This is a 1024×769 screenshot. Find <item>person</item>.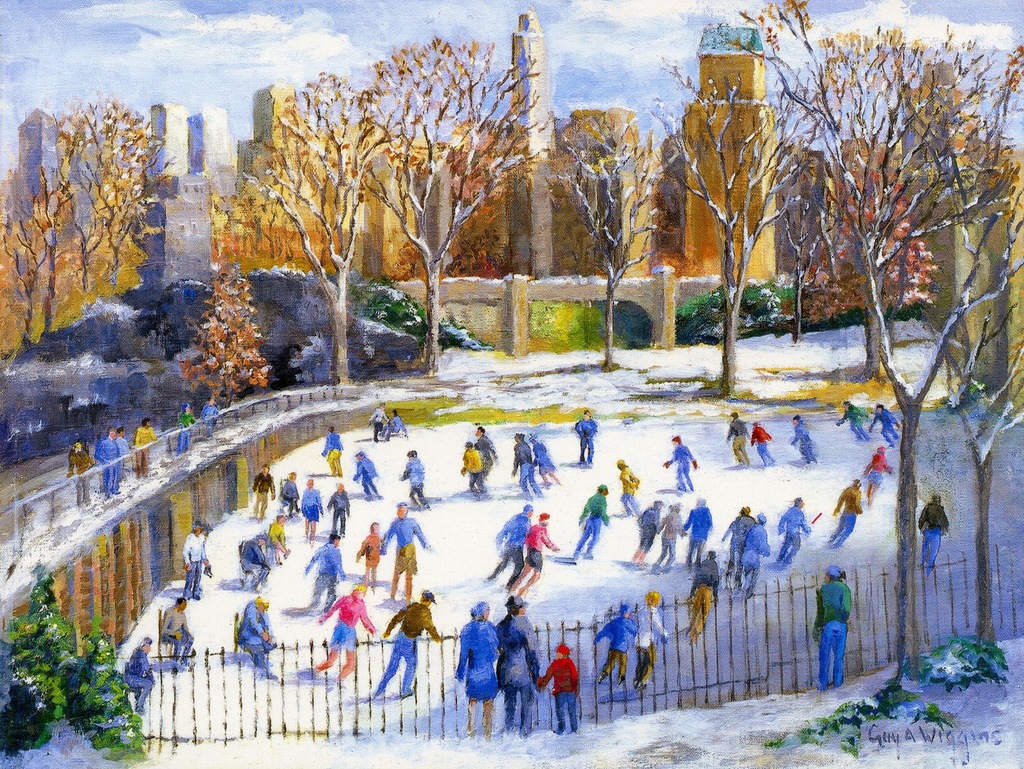
Bounding box: [508, 512, 563, 596].
